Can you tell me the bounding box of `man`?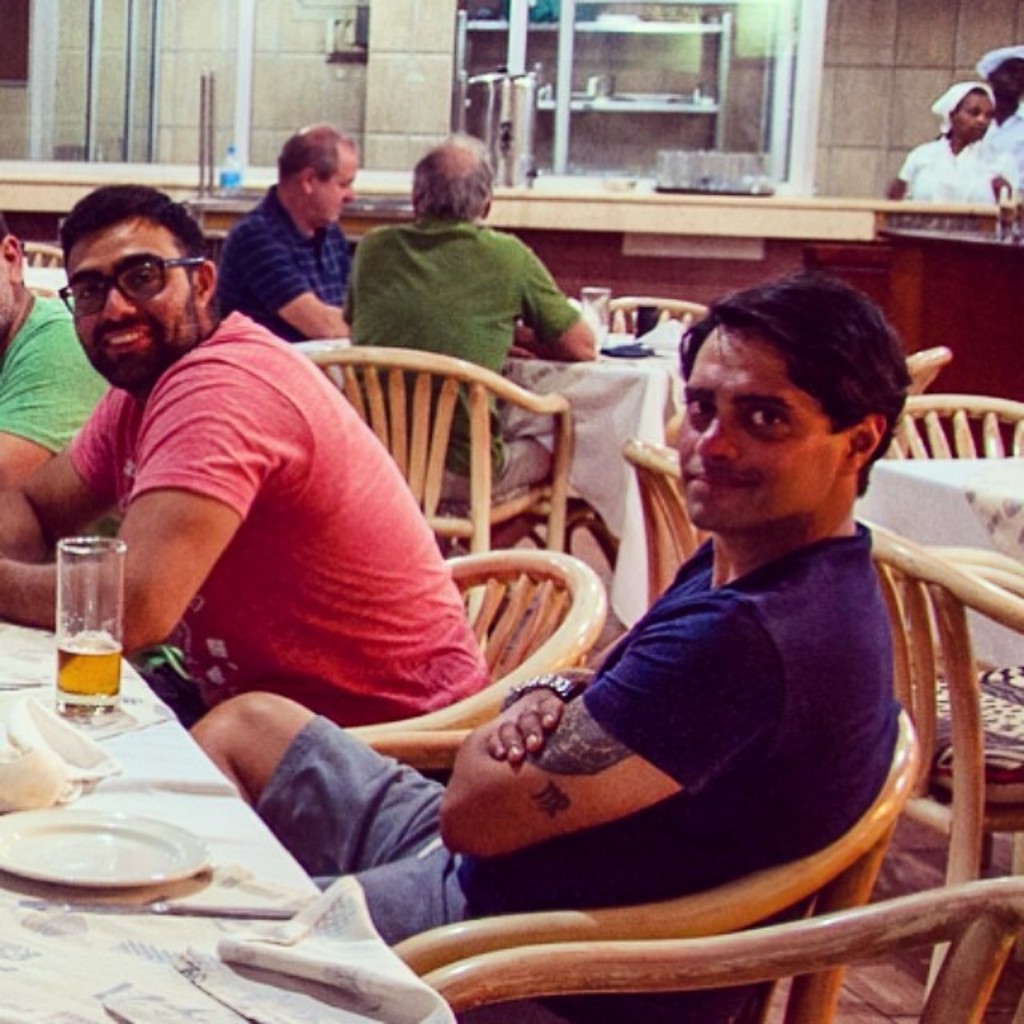
bbox(214, 120, 368, 344).
